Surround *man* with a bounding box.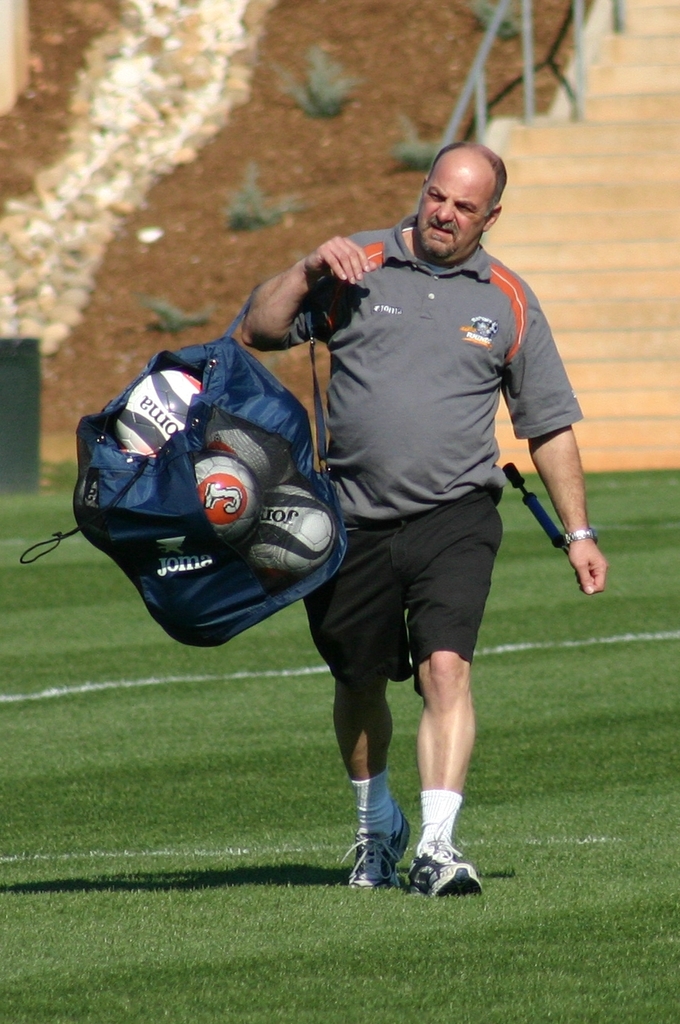
234:143:608:898.
